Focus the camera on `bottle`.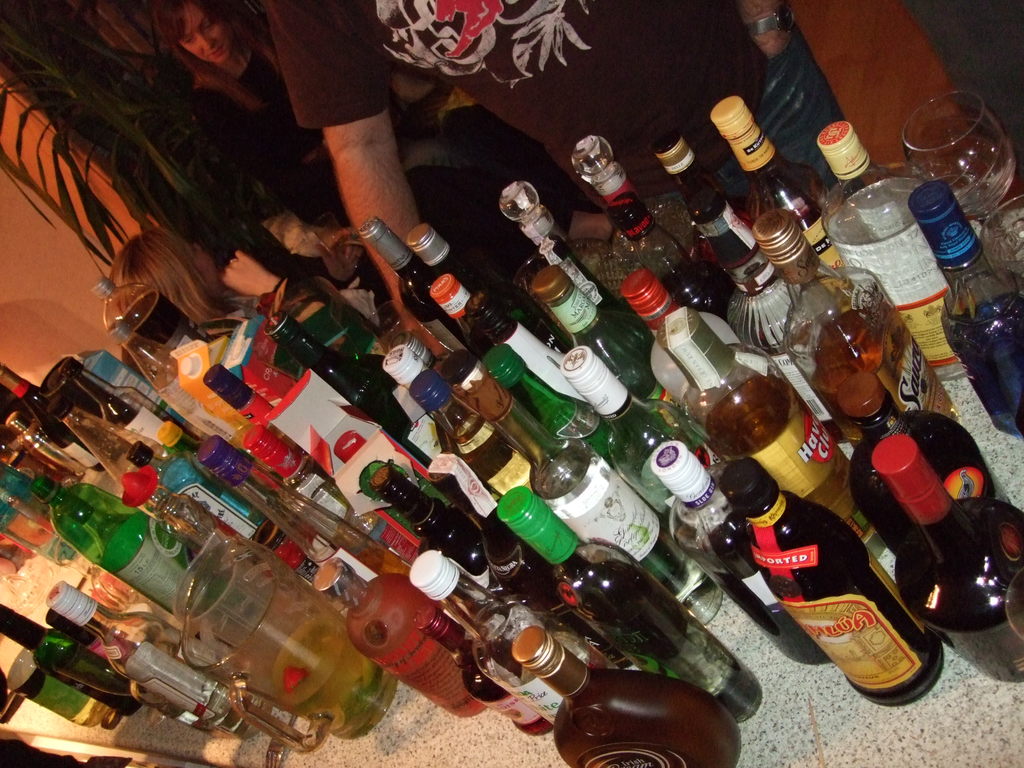
Focus region: bbox=(524, 444, 725, 607).
